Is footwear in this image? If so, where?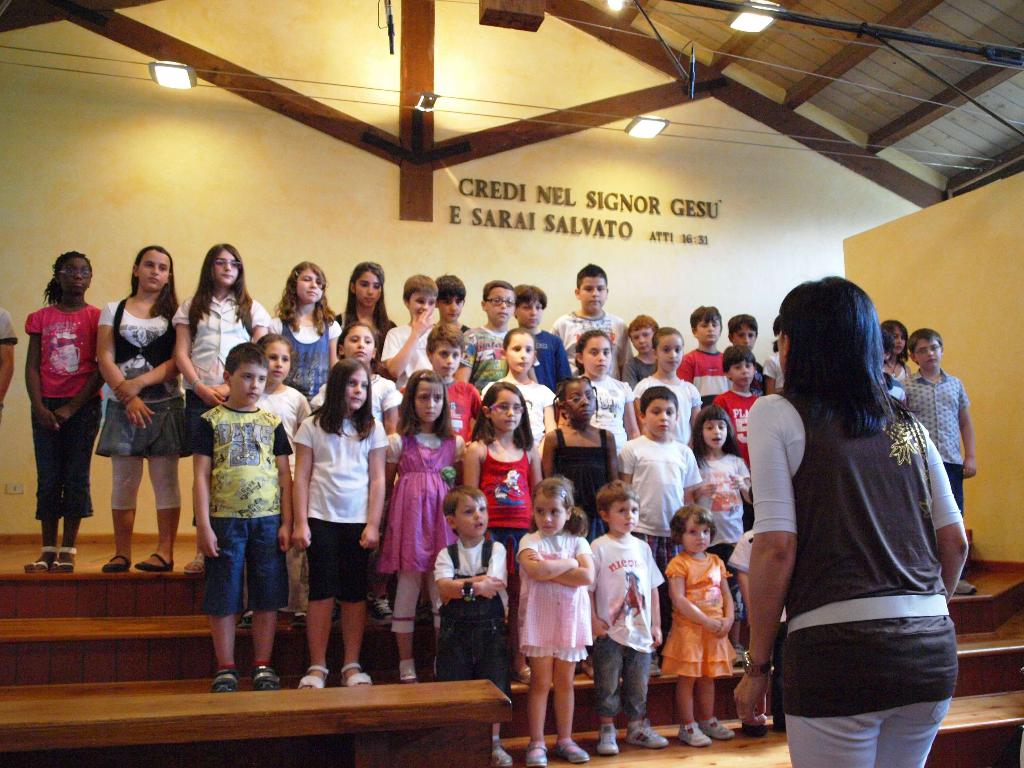
Yes, at (x1=955, y1=576, x2=976, y2=597).
